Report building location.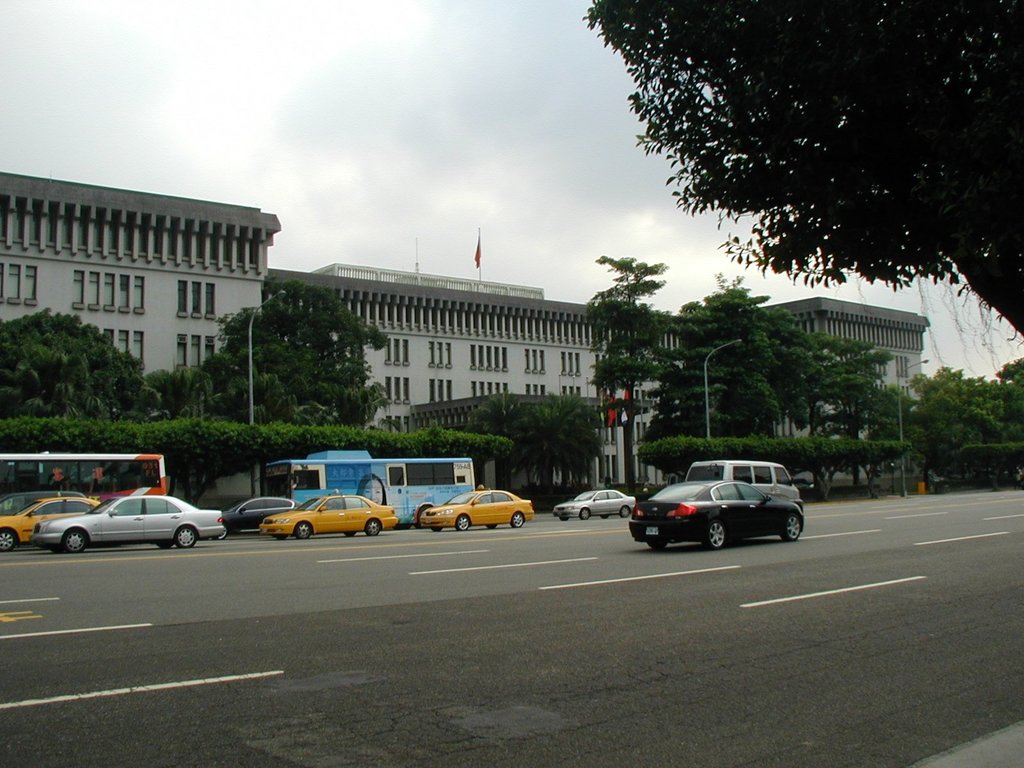
Report: (left=269, top=260, right=931, bottom=503).
